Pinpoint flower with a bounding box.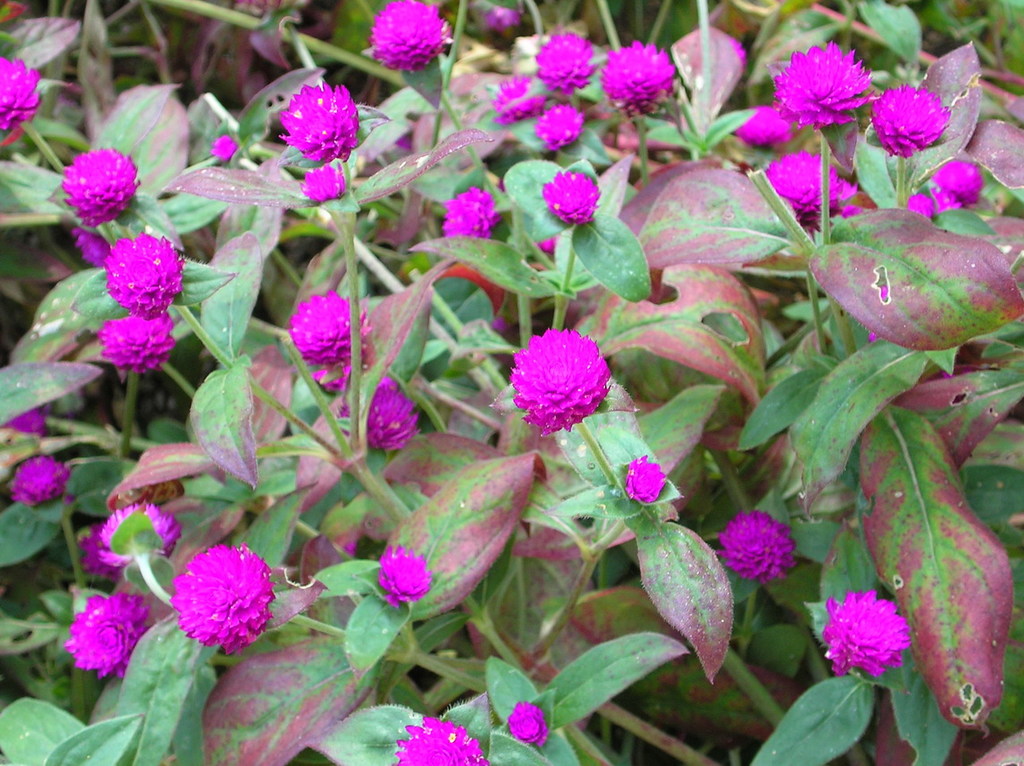
l=335, t=377, r=419, b=451.
